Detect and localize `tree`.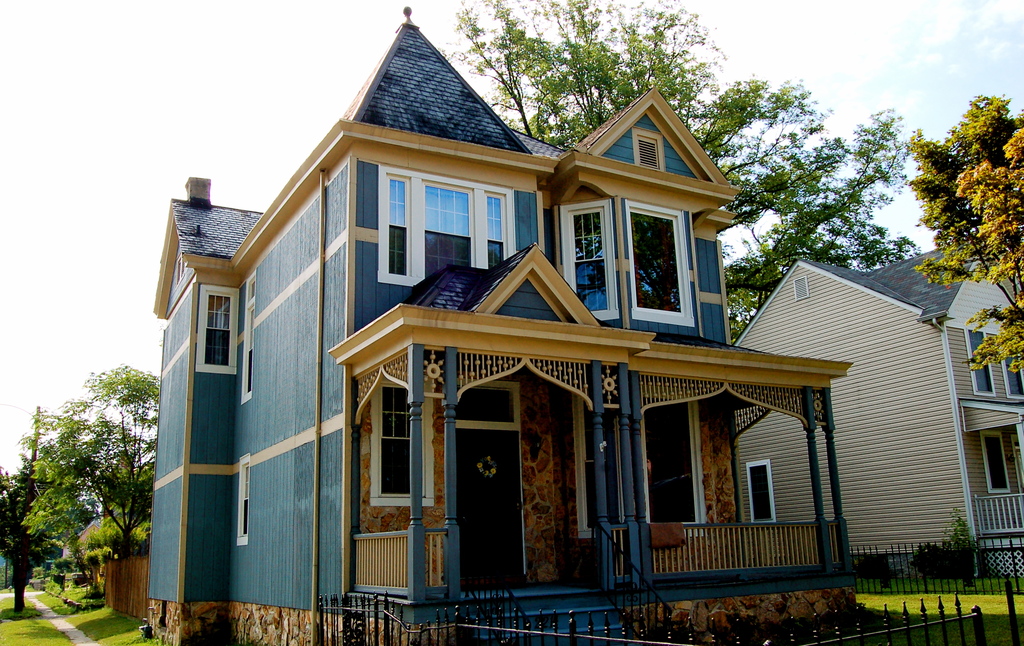
Localized at select_region(0, 464, 24, 588).
